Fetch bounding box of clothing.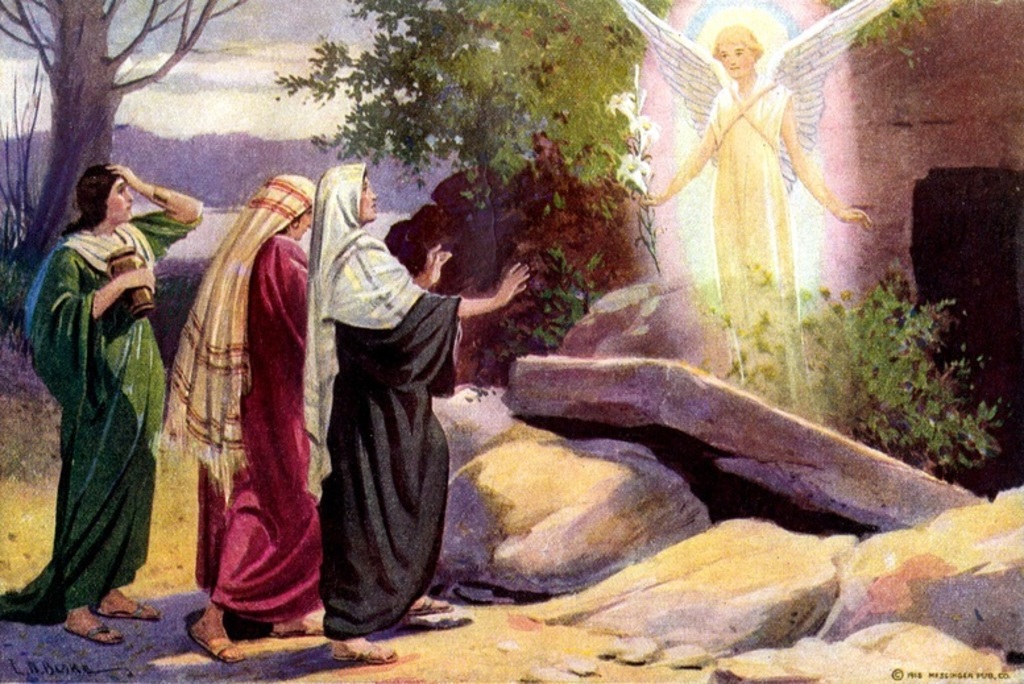
Bbox: box(161, 174, 324, 622).
